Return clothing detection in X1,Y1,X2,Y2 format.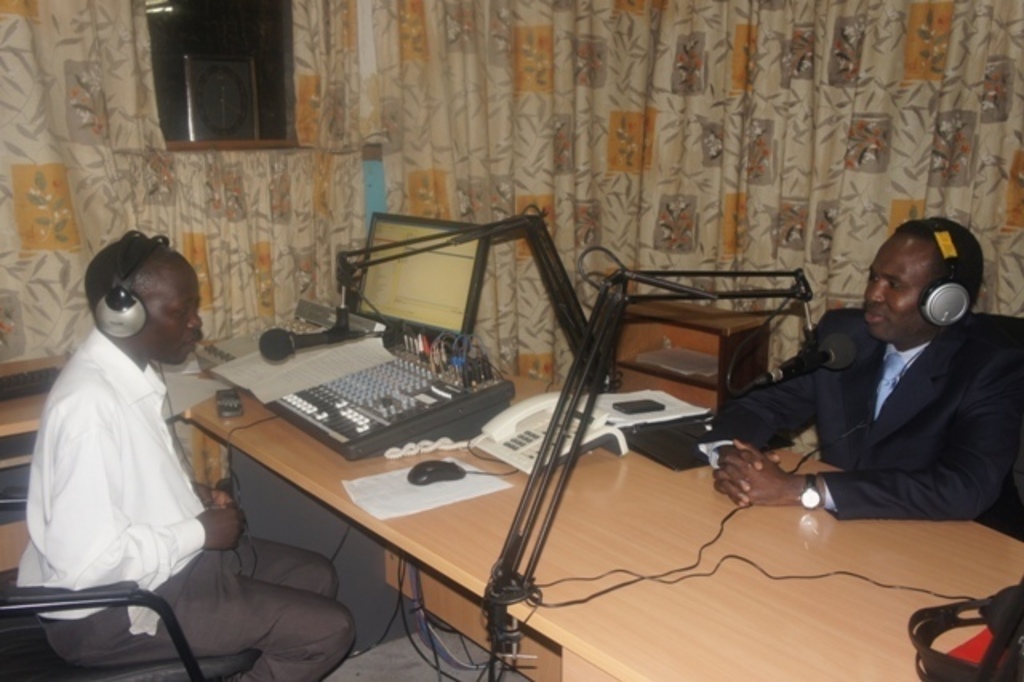
6,320,363,680.
